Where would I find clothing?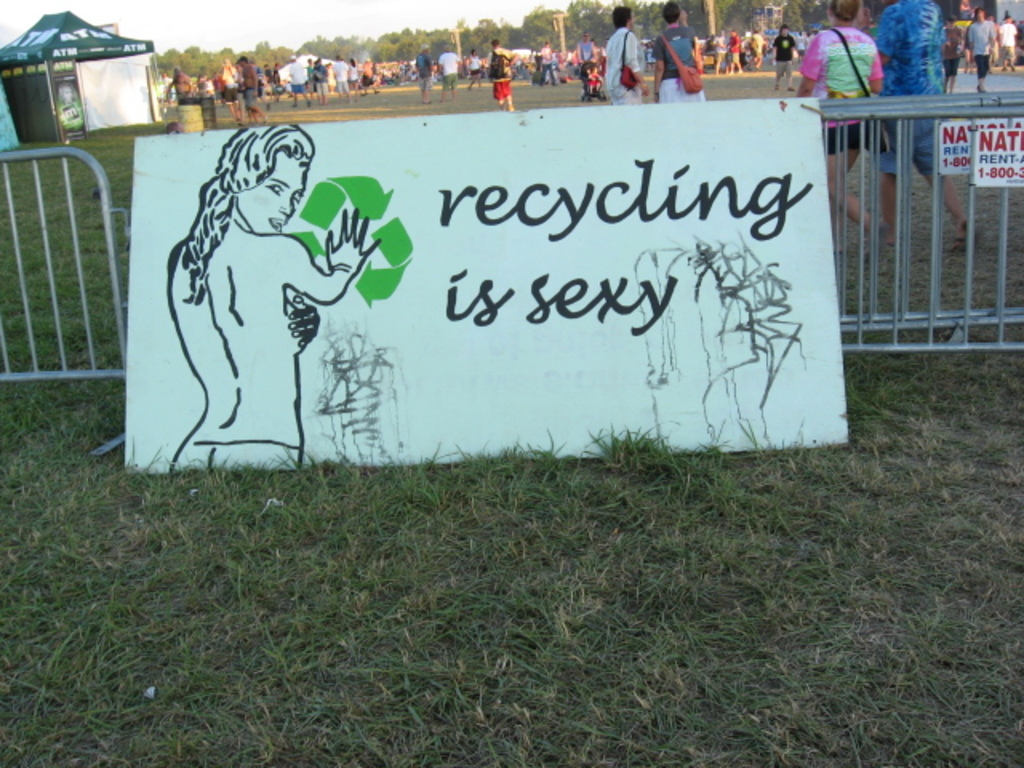
At <bbox>547, 46, 558, 74</bbox>.
